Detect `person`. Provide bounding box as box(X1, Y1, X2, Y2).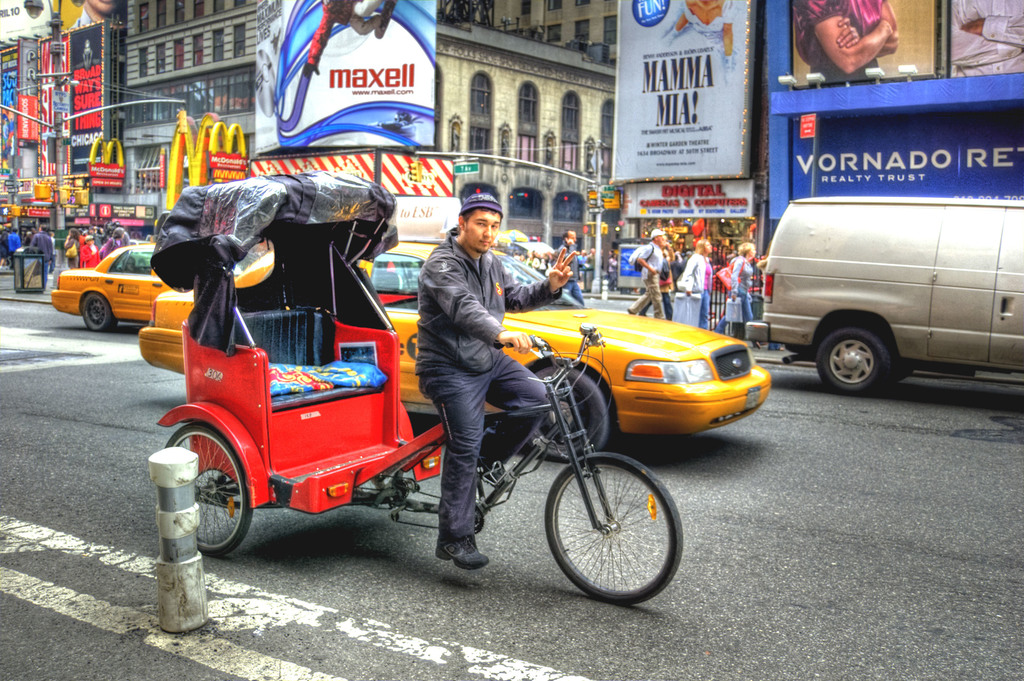
box(63, 0, 121, 33).
